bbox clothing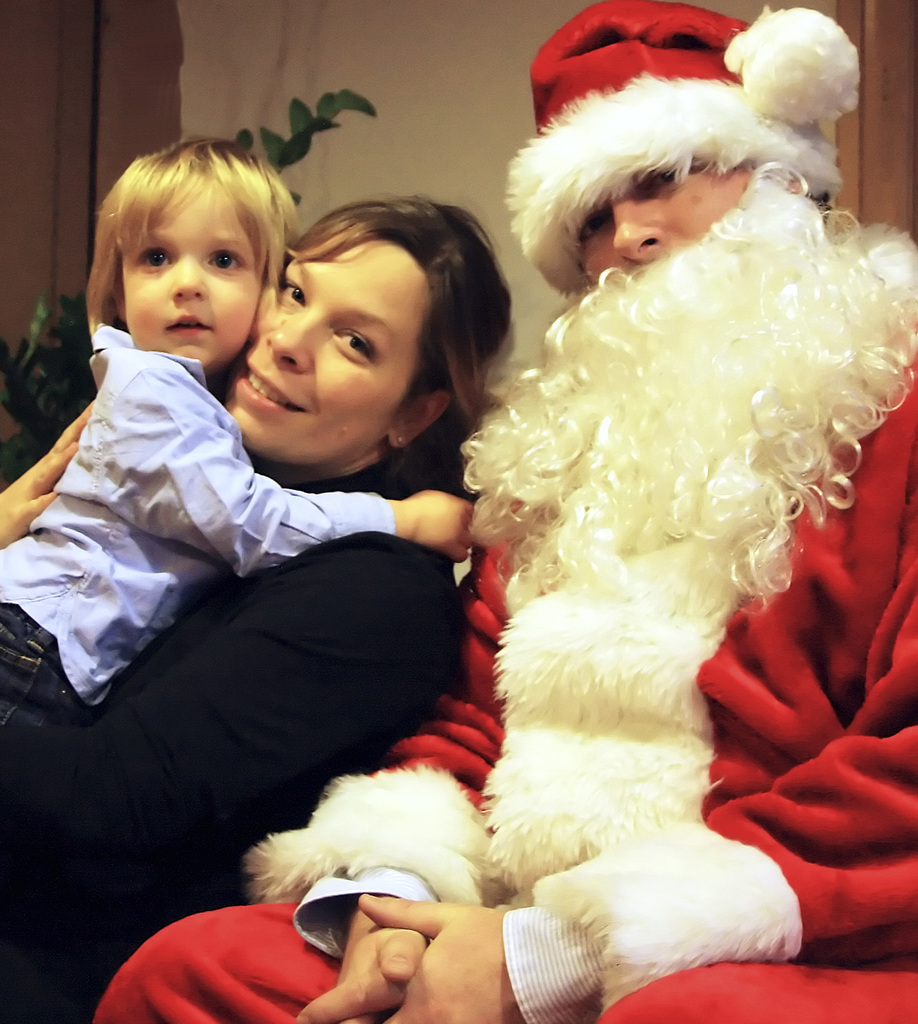
(left=0, top=458, right=465, bottom=1023)
